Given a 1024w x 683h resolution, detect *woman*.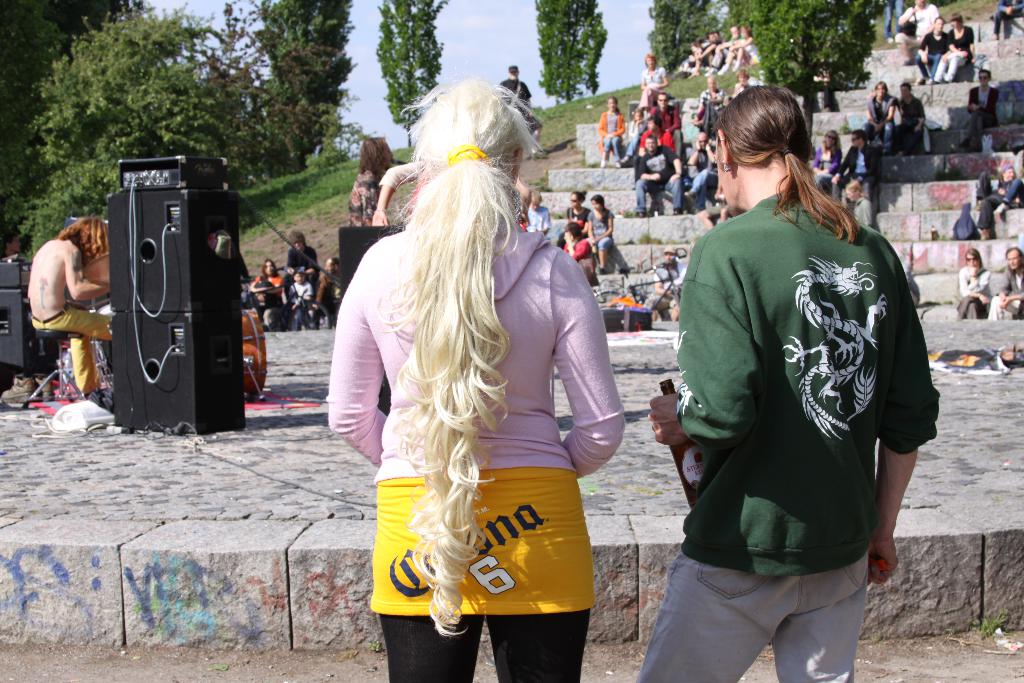
box=[342, 79, 619, 676].
